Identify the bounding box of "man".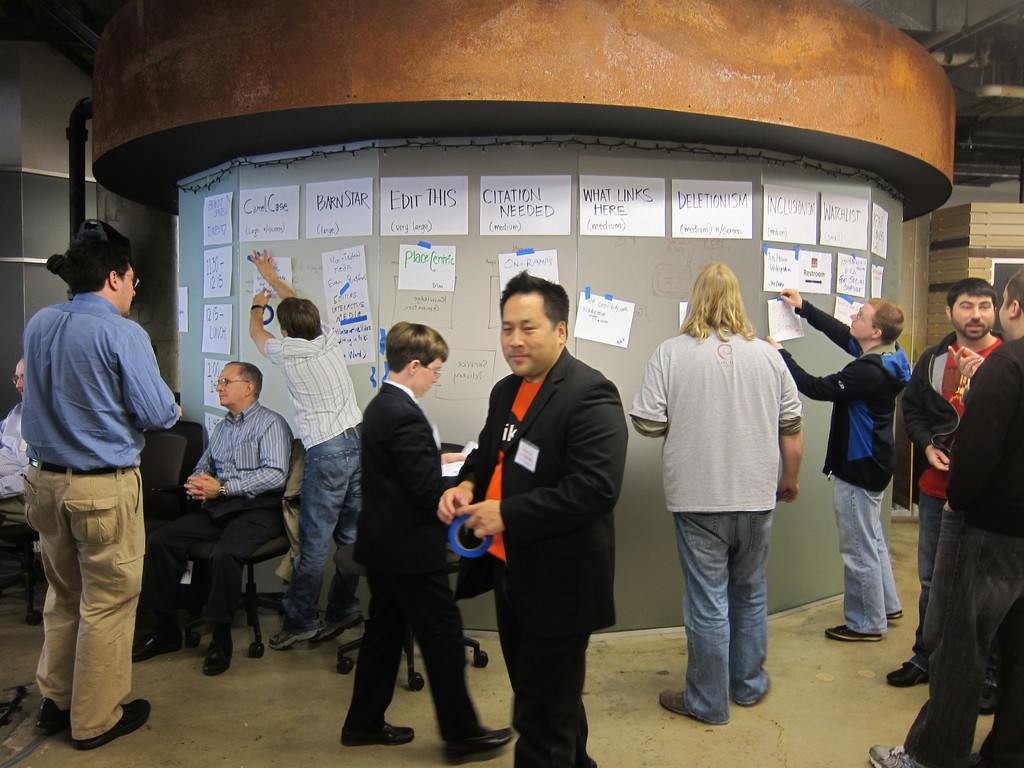
box(868, 273, 1023, 767).
